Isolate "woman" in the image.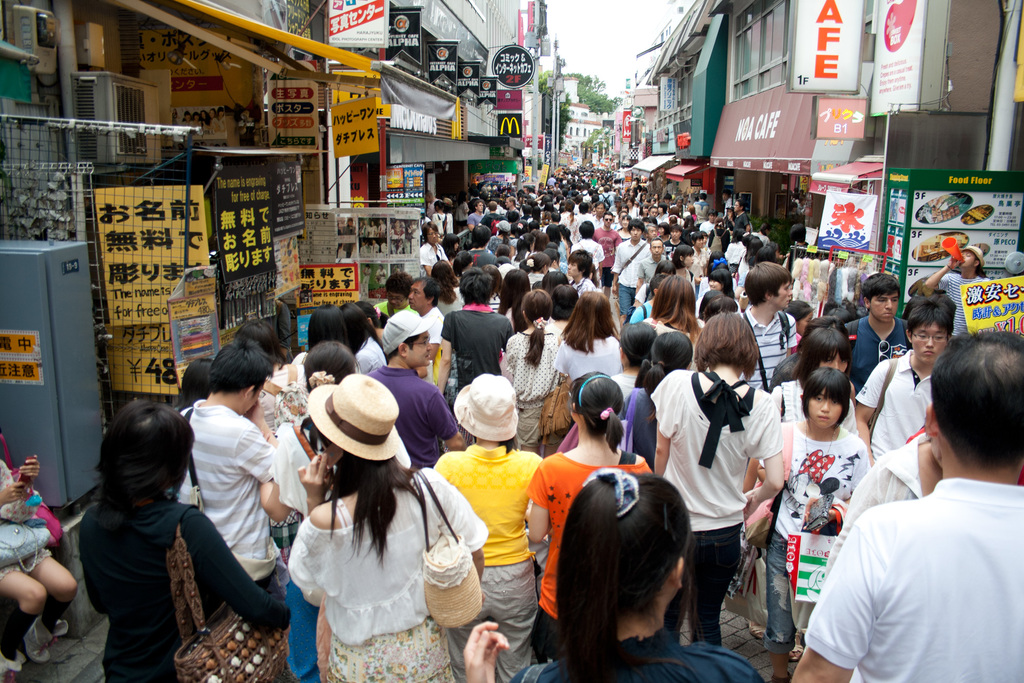
Isolated region: bbox=(675, 242, 698, 298).
